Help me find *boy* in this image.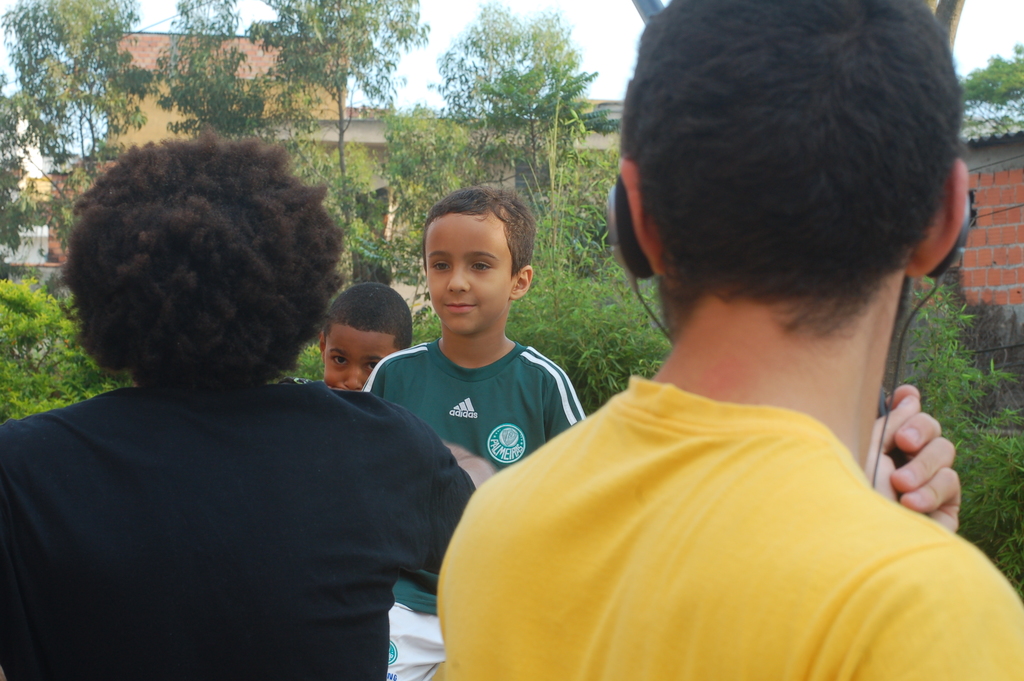
Found it: BBox(365, 182, 591, 505).
